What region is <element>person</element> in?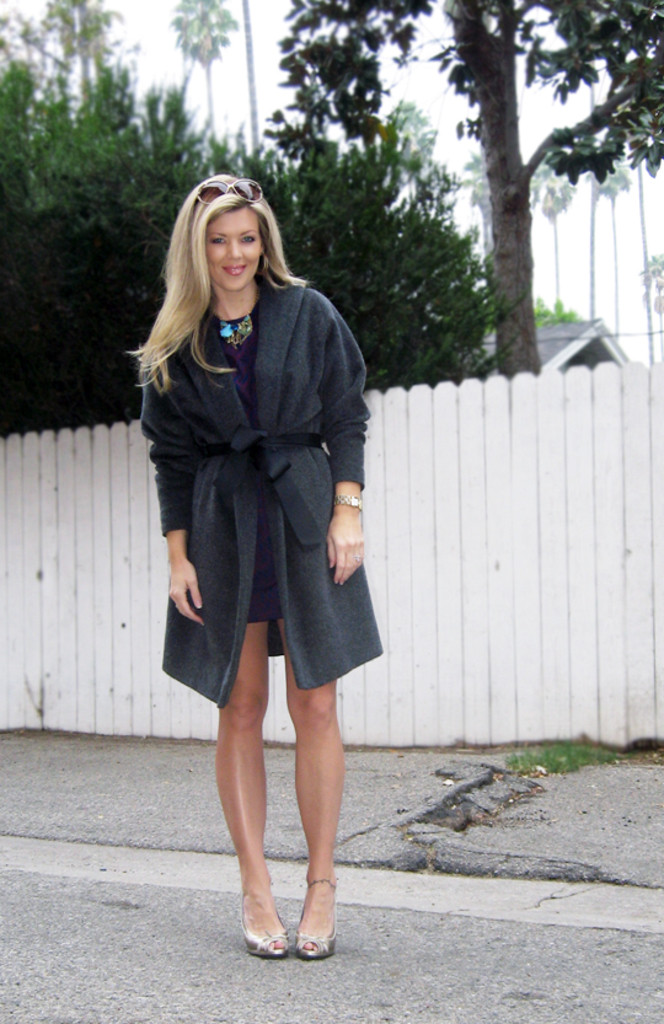
157 171 377 950.
